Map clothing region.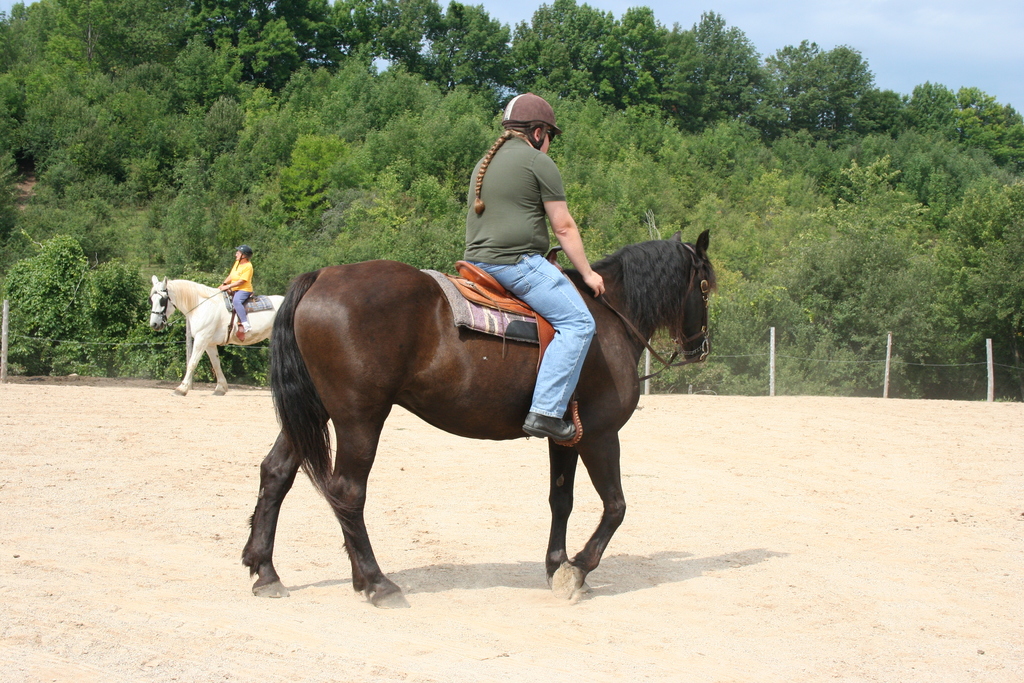
Mapped to [222,259,257,325].
